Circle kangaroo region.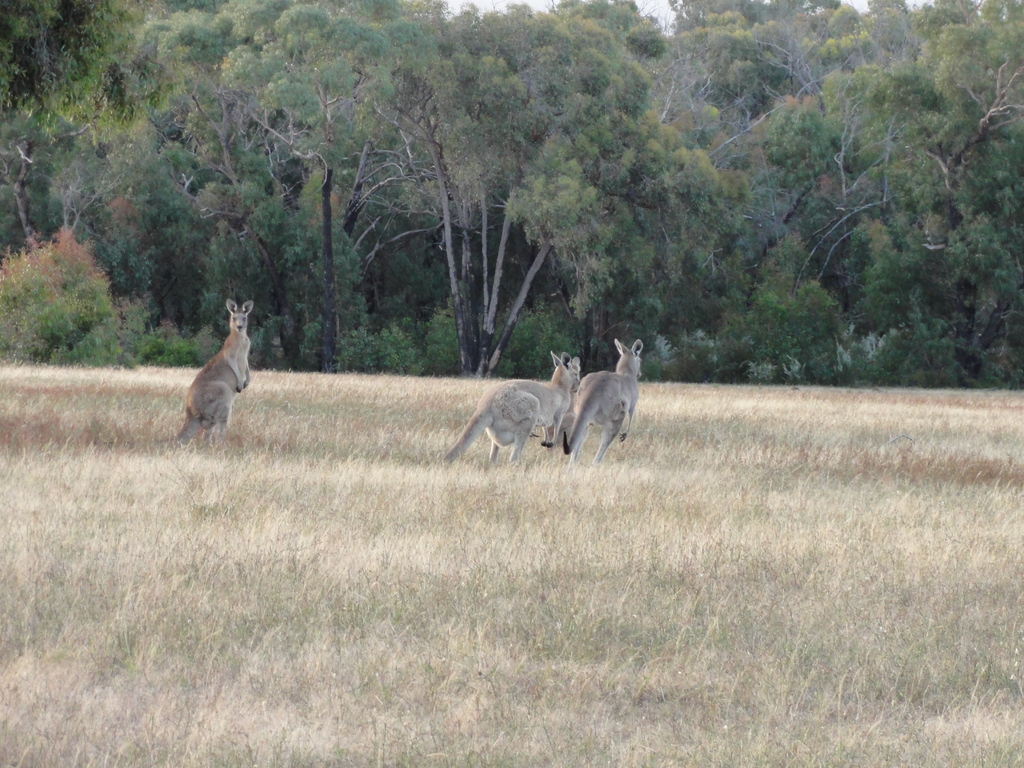
Region: x1=434 y1=340 x2=578 y2=467.
